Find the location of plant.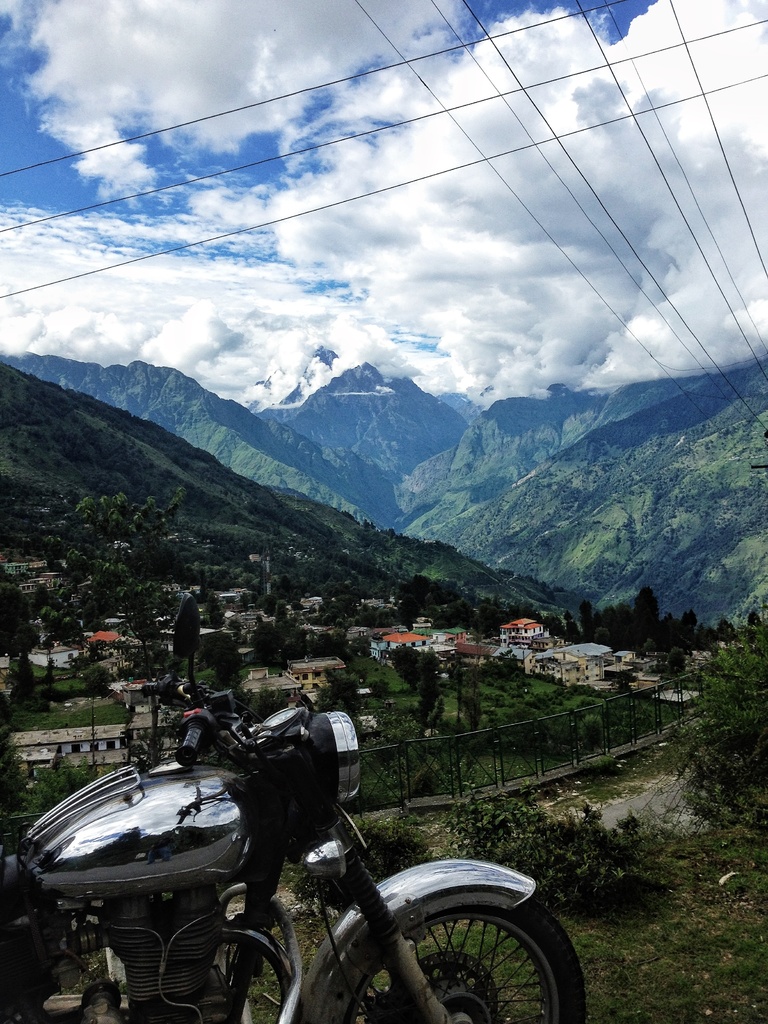
Location: <bbox>576, 711, 600, 753</bbox>.
